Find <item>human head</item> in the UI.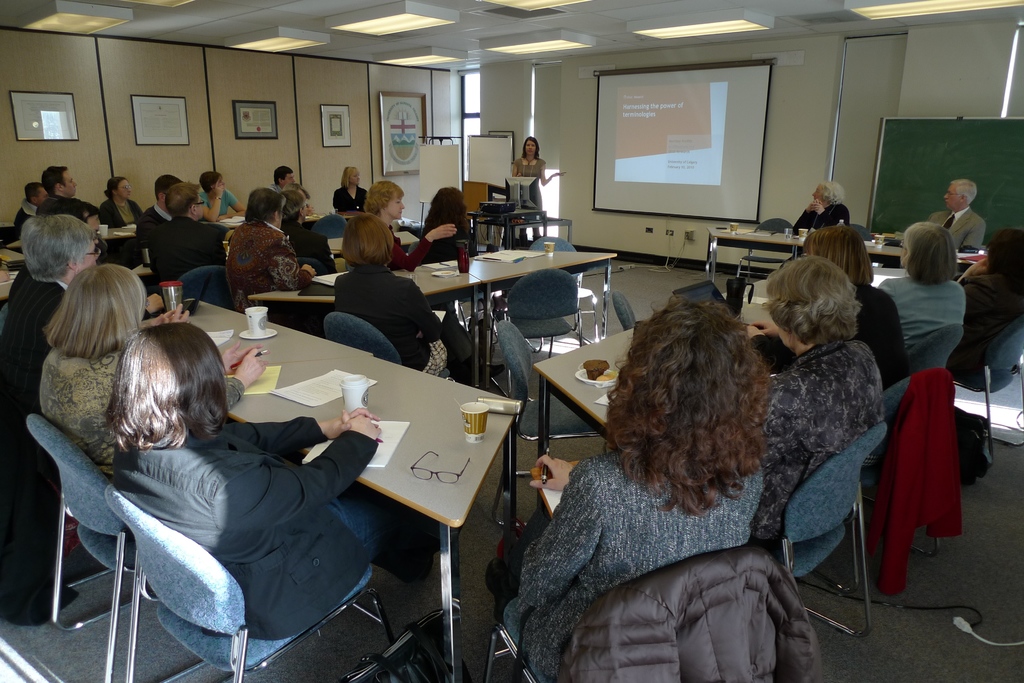
UI element at (x1=24, y1=182, x2=51, y2=209).
